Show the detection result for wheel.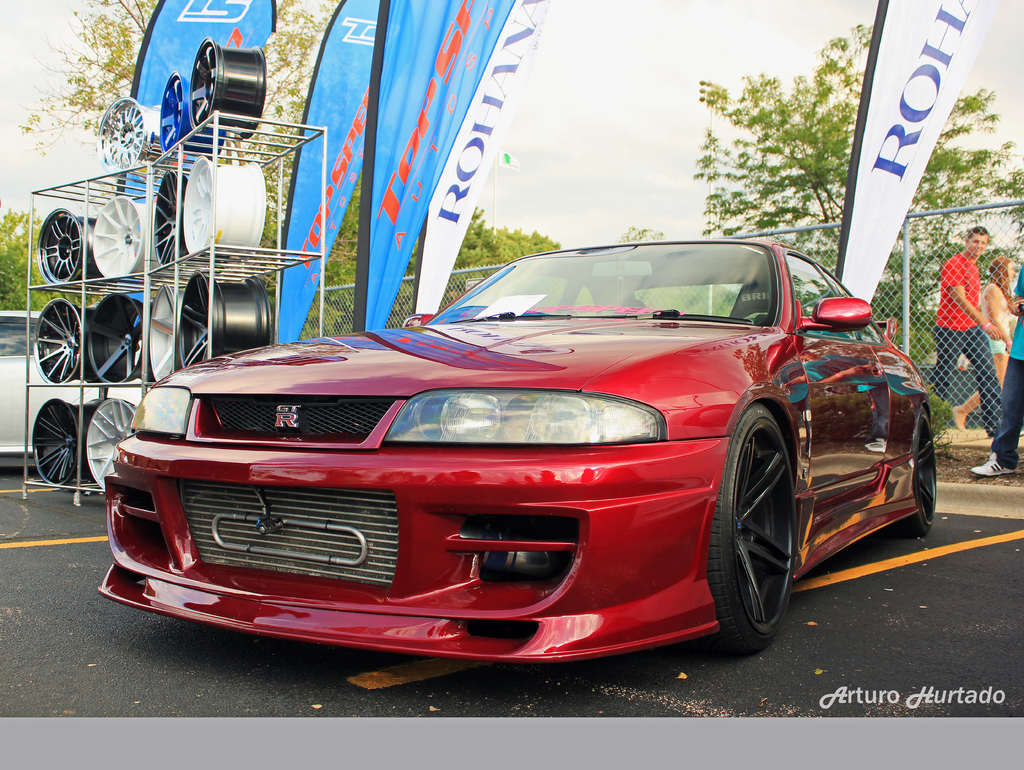
[x1=85, y1=396, x2=143, y2=487].
